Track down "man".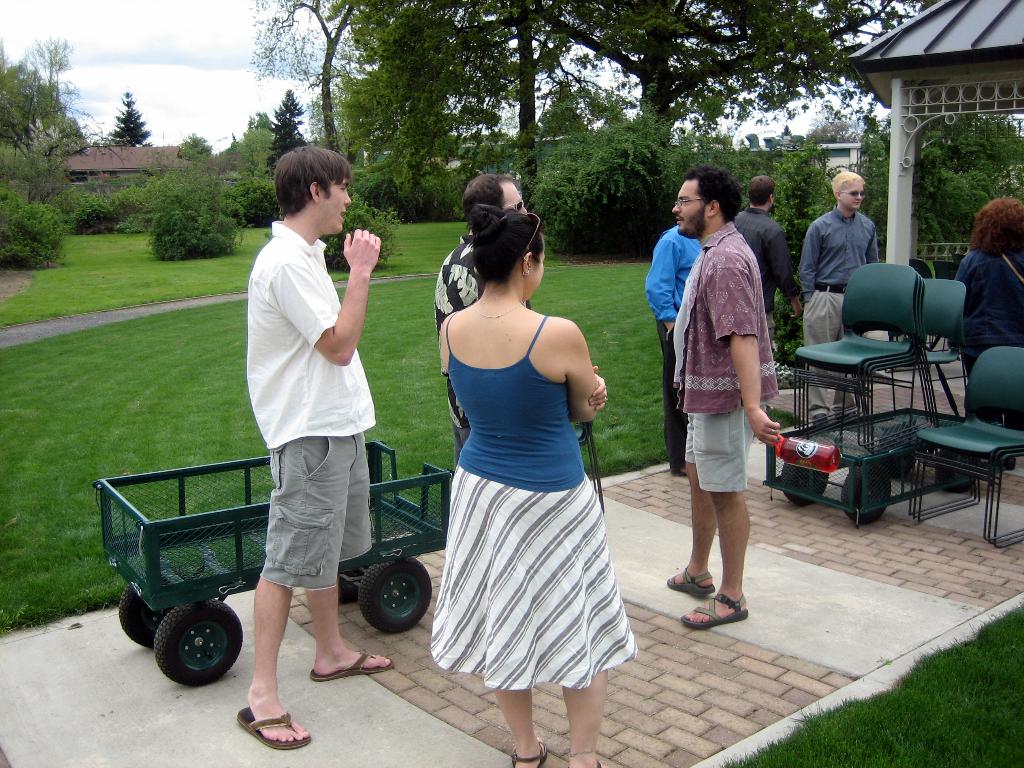
Tracked to l=644, t=225, r=700, b=476.
